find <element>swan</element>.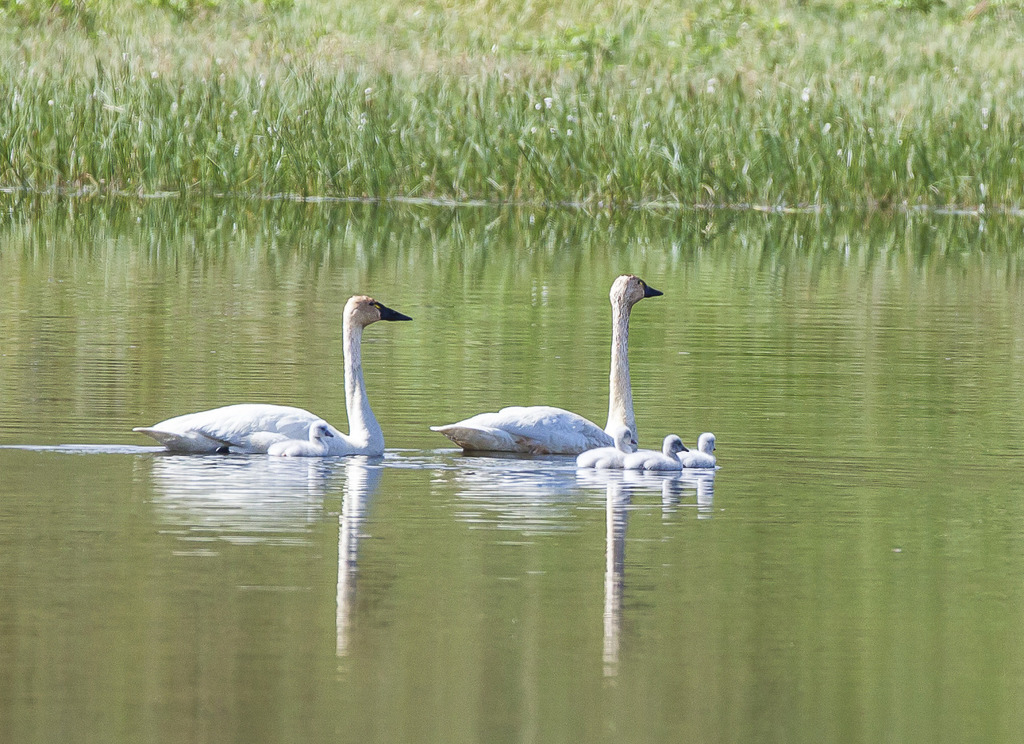
<region>622, 434, 686, 478</region>.
